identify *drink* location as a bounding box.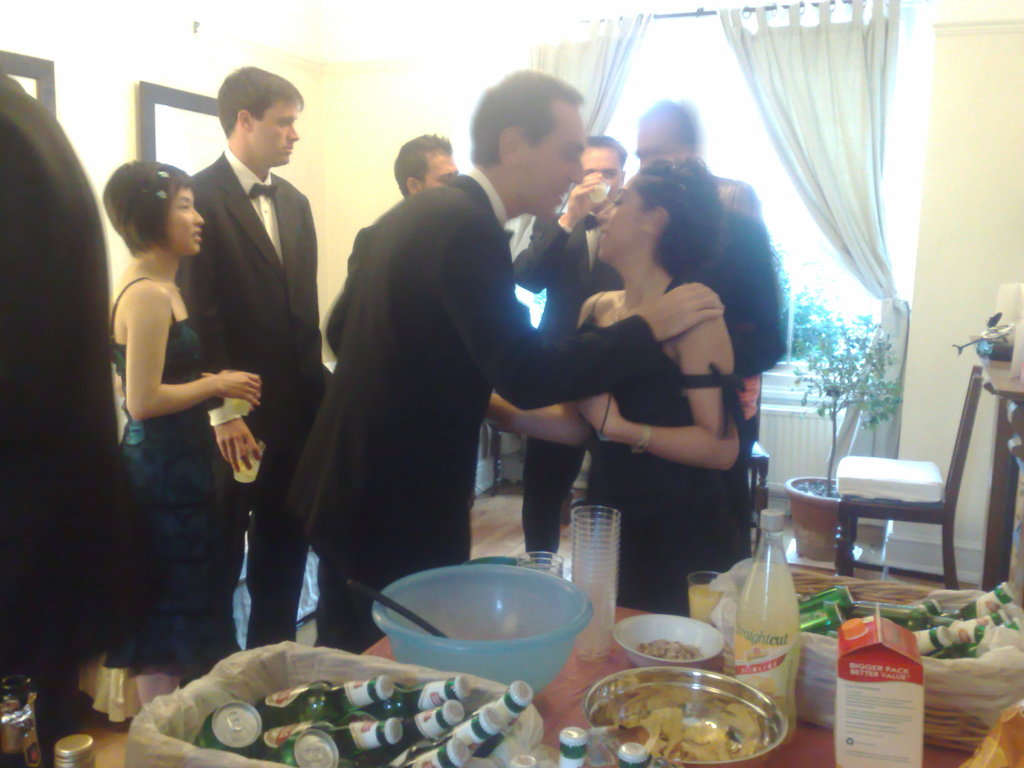
region(729, 572, 808, 730).
